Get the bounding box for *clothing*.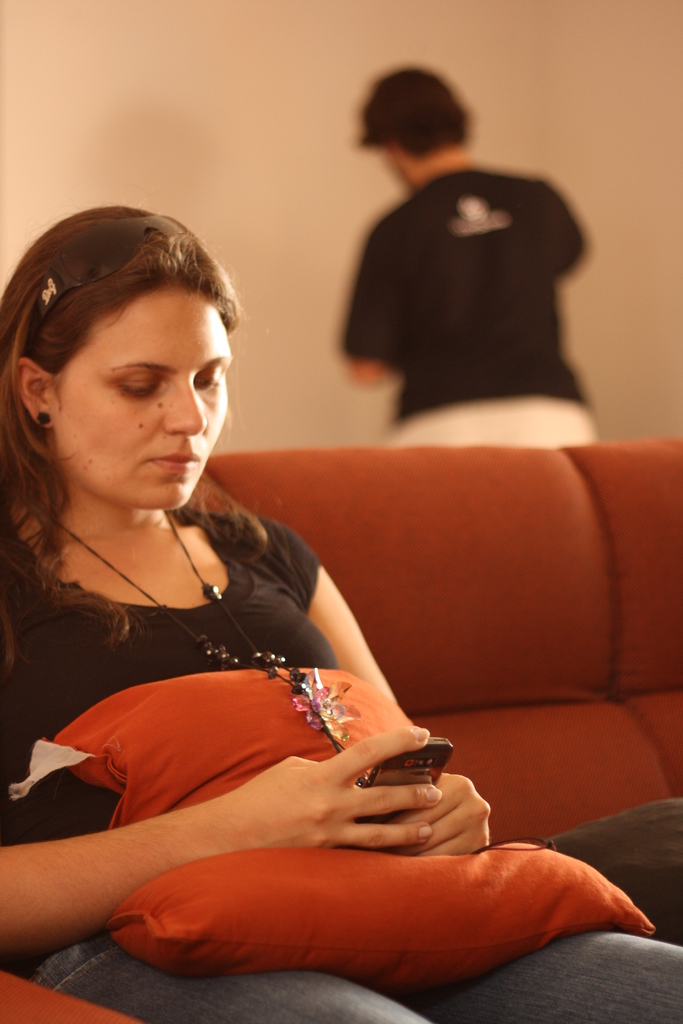
320/120/605/451.
